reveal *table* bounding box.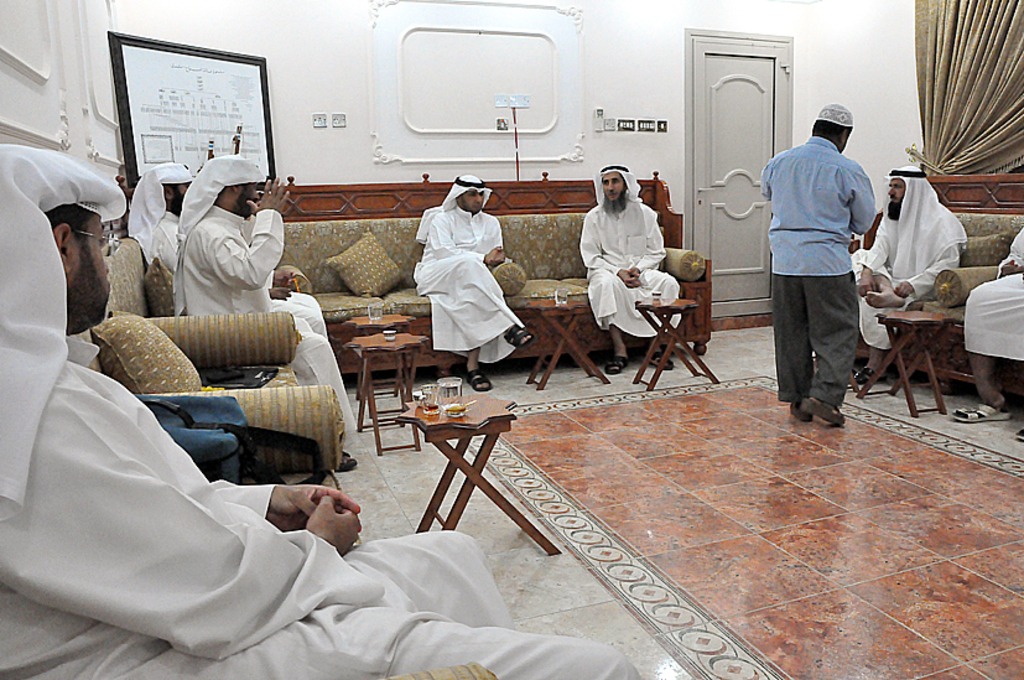
Revealed: region(344, 339, 428, 456).
